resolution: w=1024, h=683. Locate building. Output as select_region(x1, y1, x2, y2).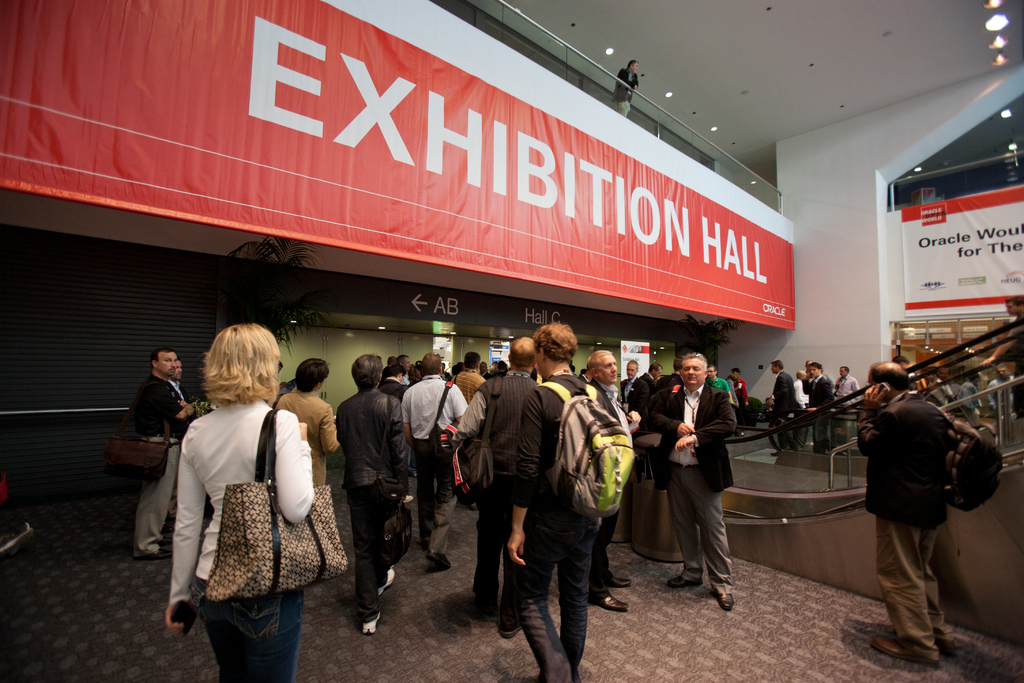
select_region(0, 0, 1023, 682).
